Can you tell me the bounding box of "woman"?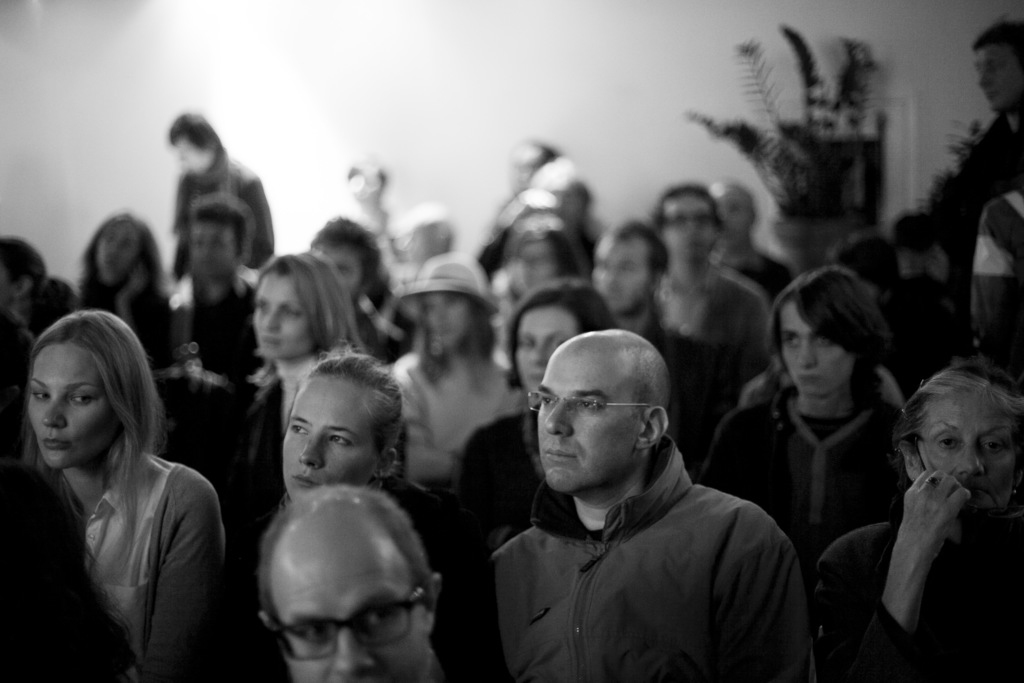
449,279,614,602.
